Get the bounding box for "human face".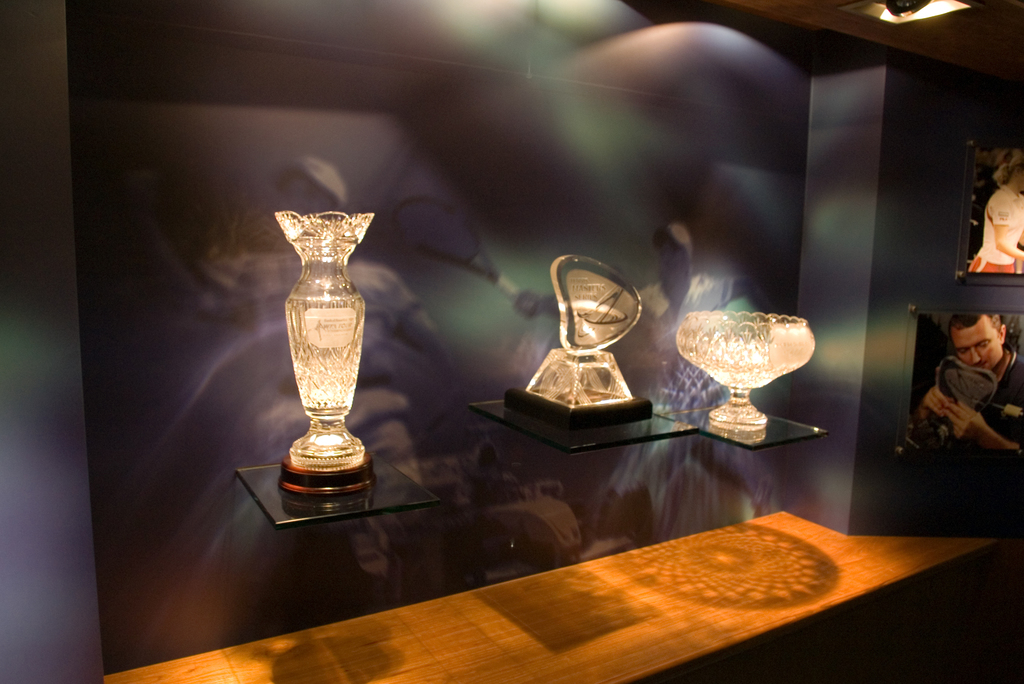
l=950, t=321, r=999, b=371.
